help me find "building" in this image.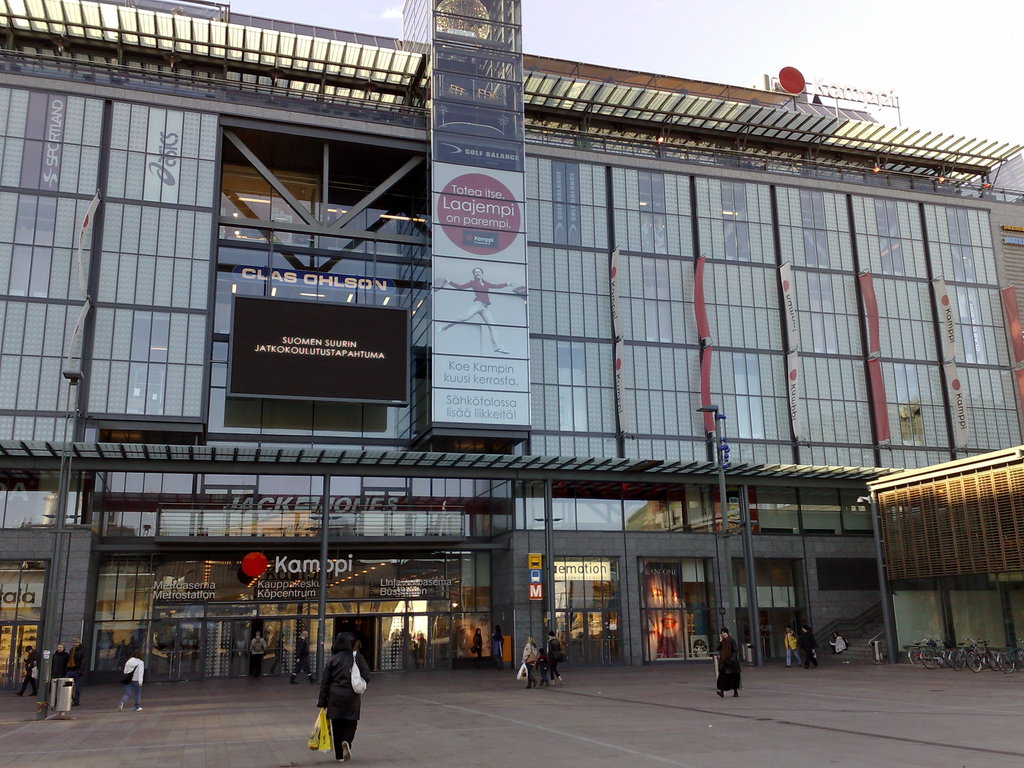
Found it: (62,0,1010,664).
